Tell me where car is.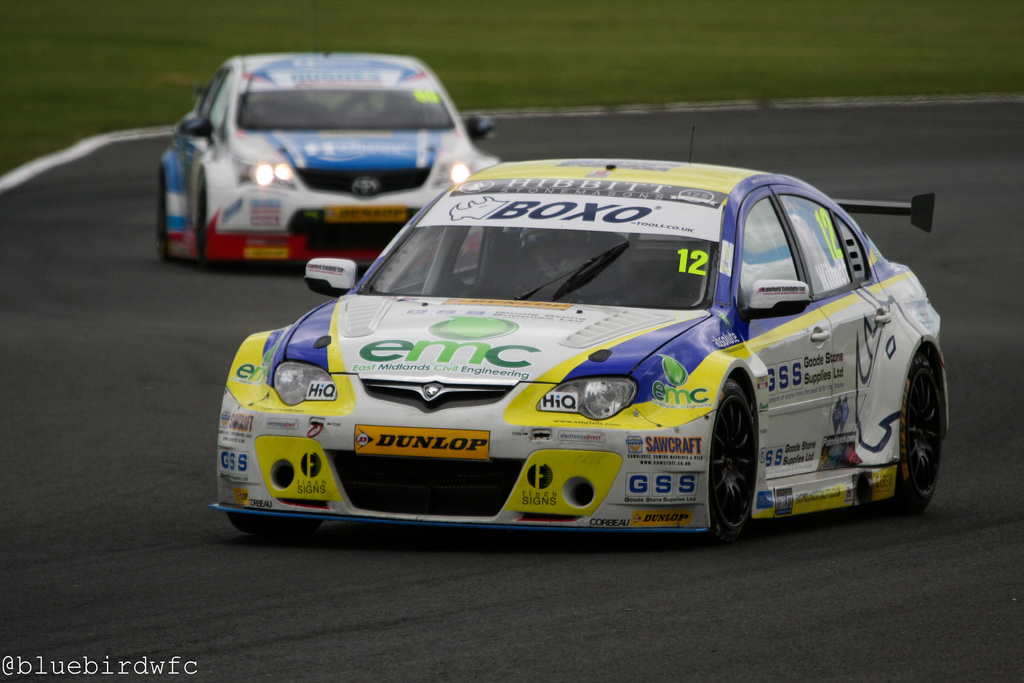
car is at 207:160:956:548.
